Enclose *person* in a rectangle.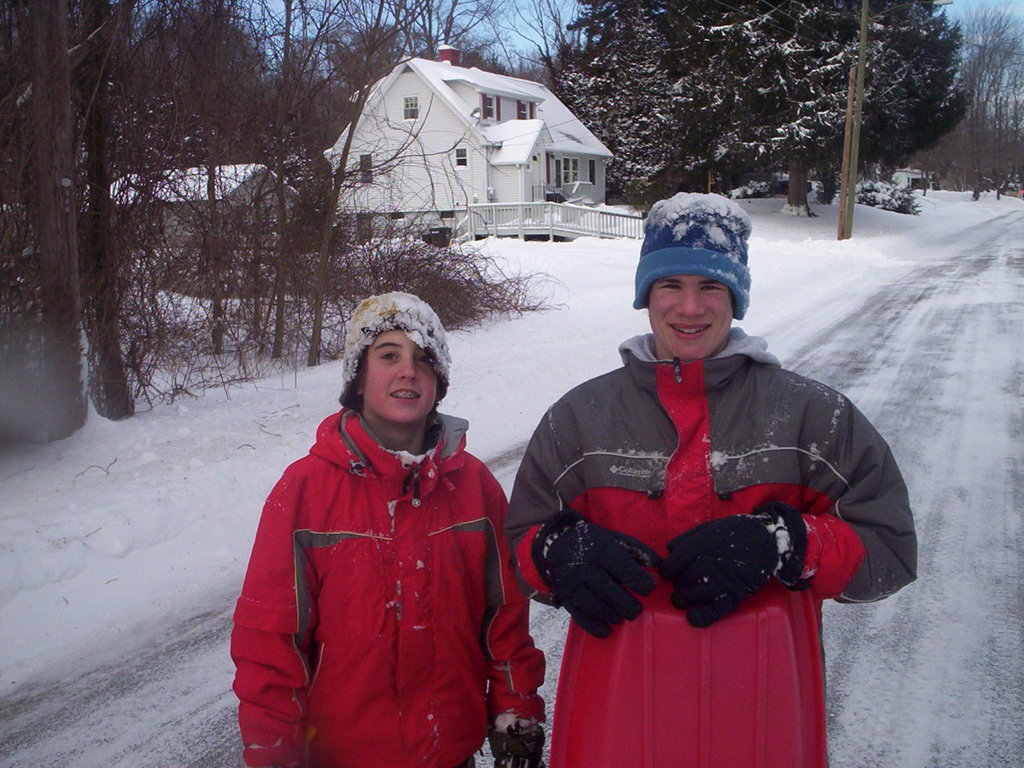
box(227, 288, 545, 767).
